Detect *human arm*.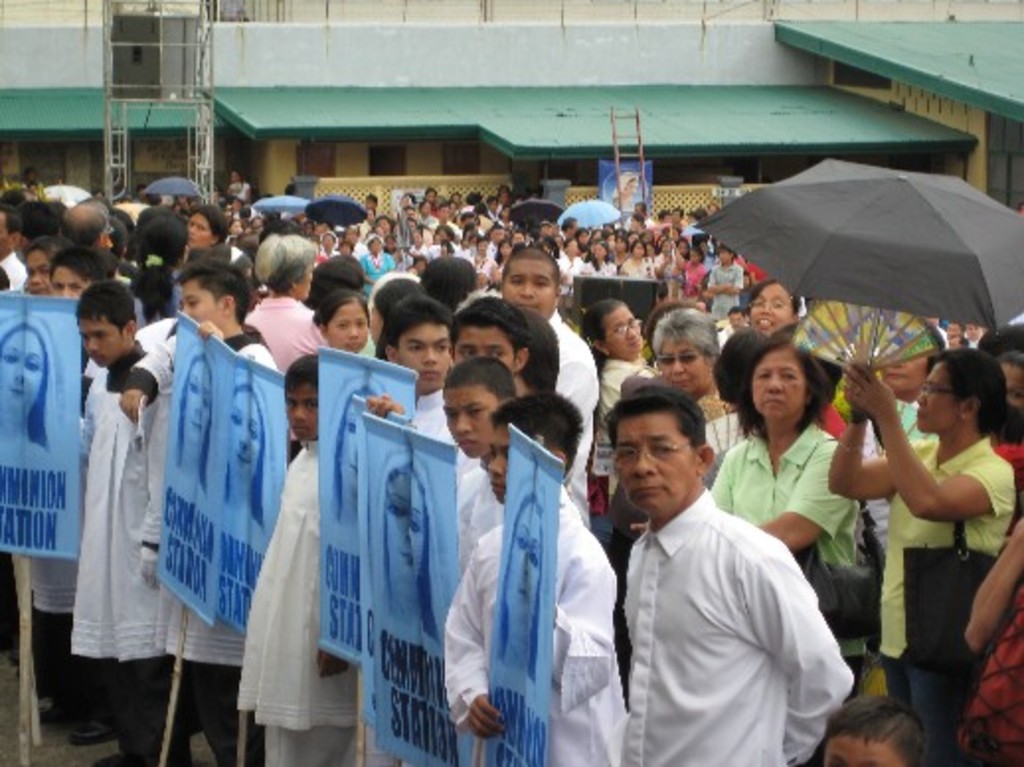
Detected at left=508, top=536, right=623, bottom=751.
